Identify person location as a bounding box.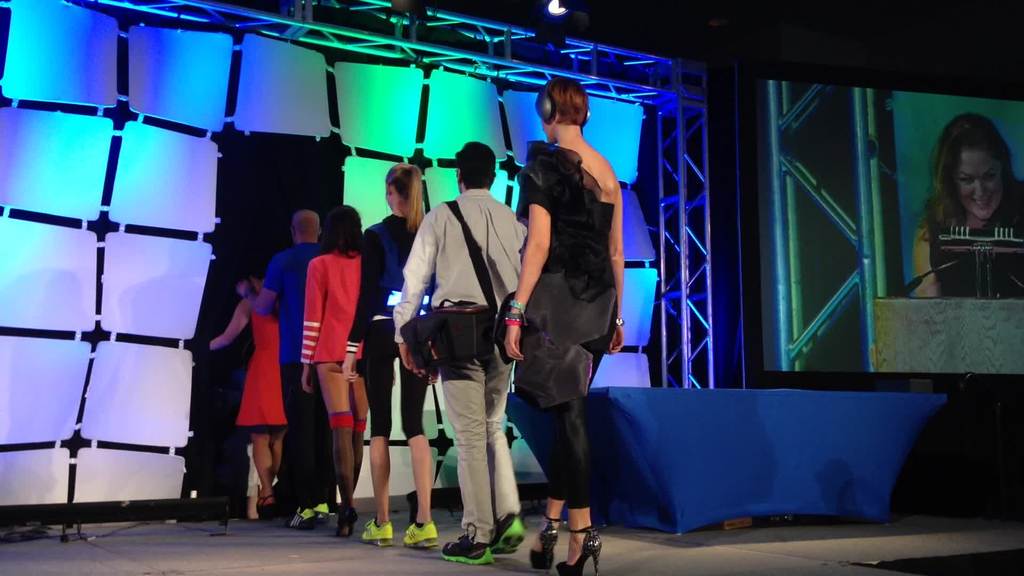
x1=918 y1=111 x2=1018 y2=298.
